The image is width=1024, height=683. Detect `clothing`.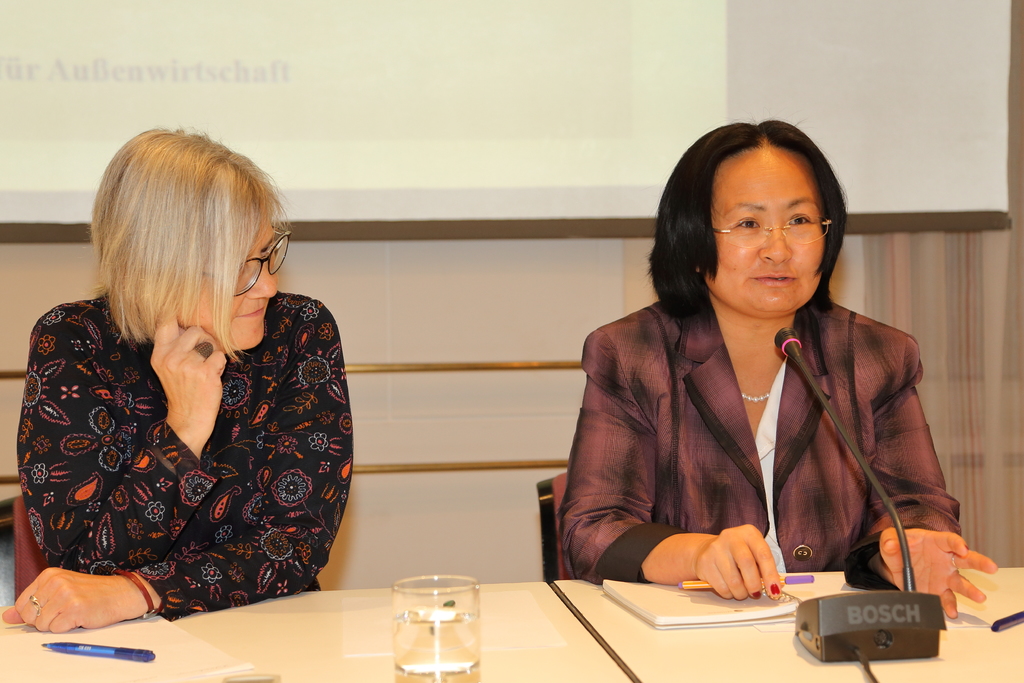
Detection: <box>554,283,963,571</box>.
